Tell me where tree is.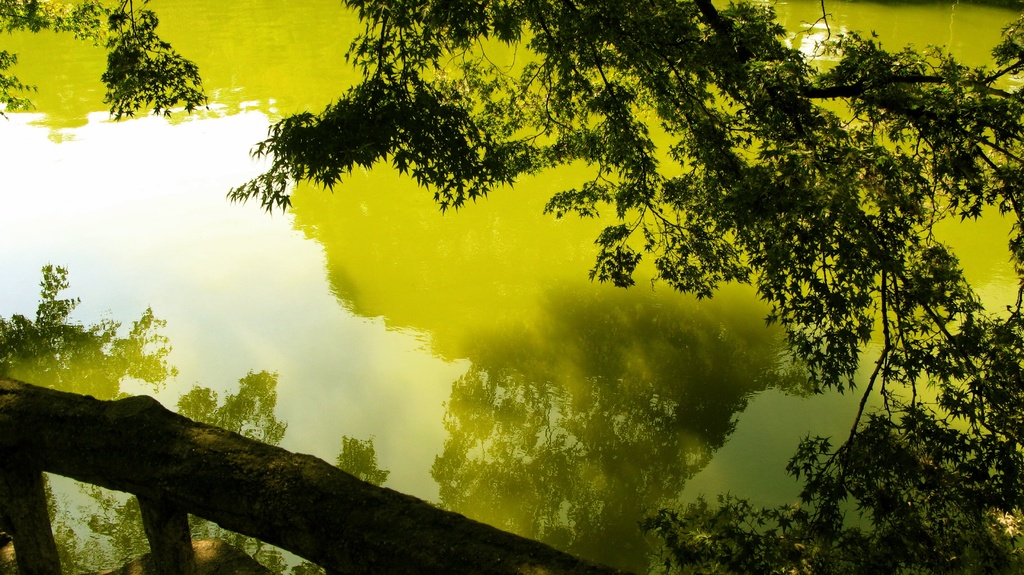
tree is at [x1=0, y1=0, x2=1023, y2=574].
